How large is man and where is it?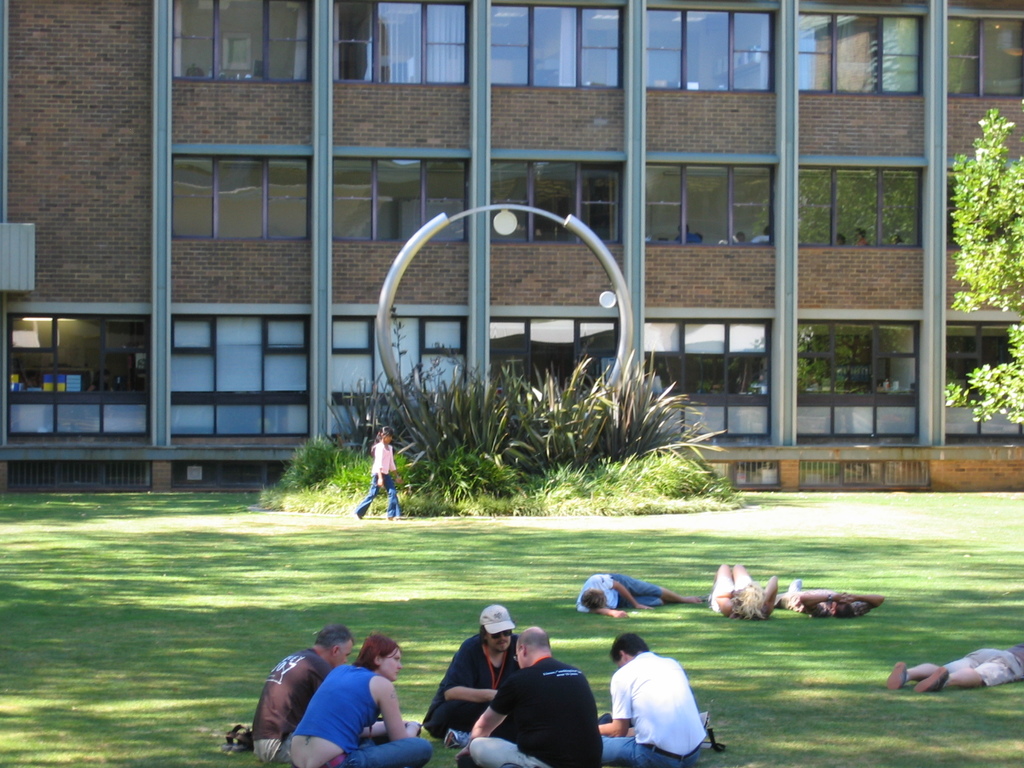
Bounding box: box(248, 620, 356, 763).
